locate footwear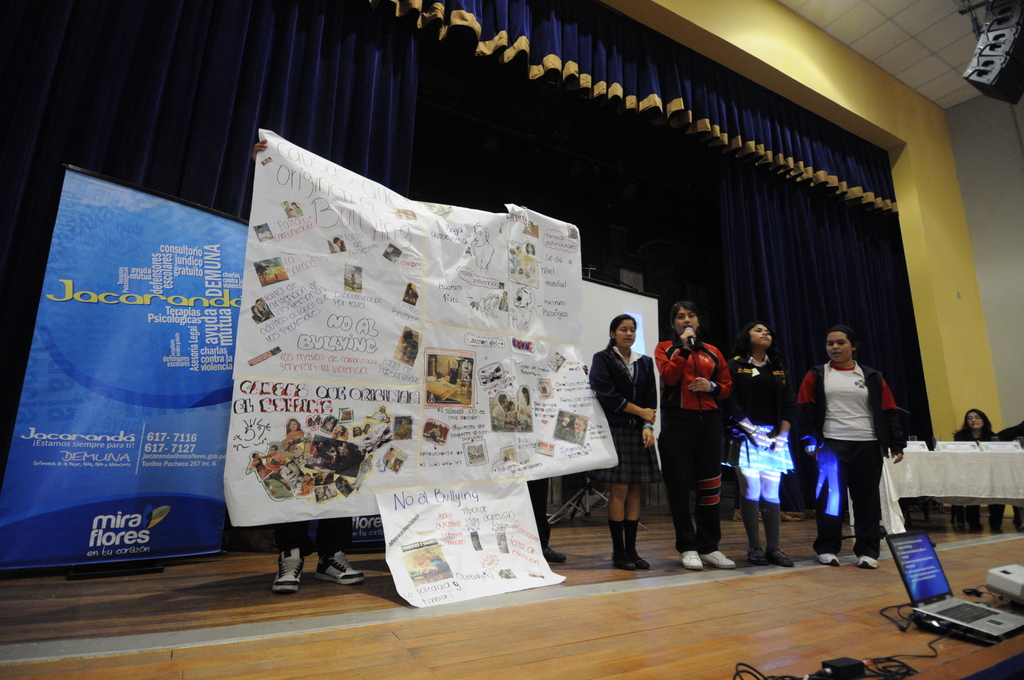
992,526,1004,534
